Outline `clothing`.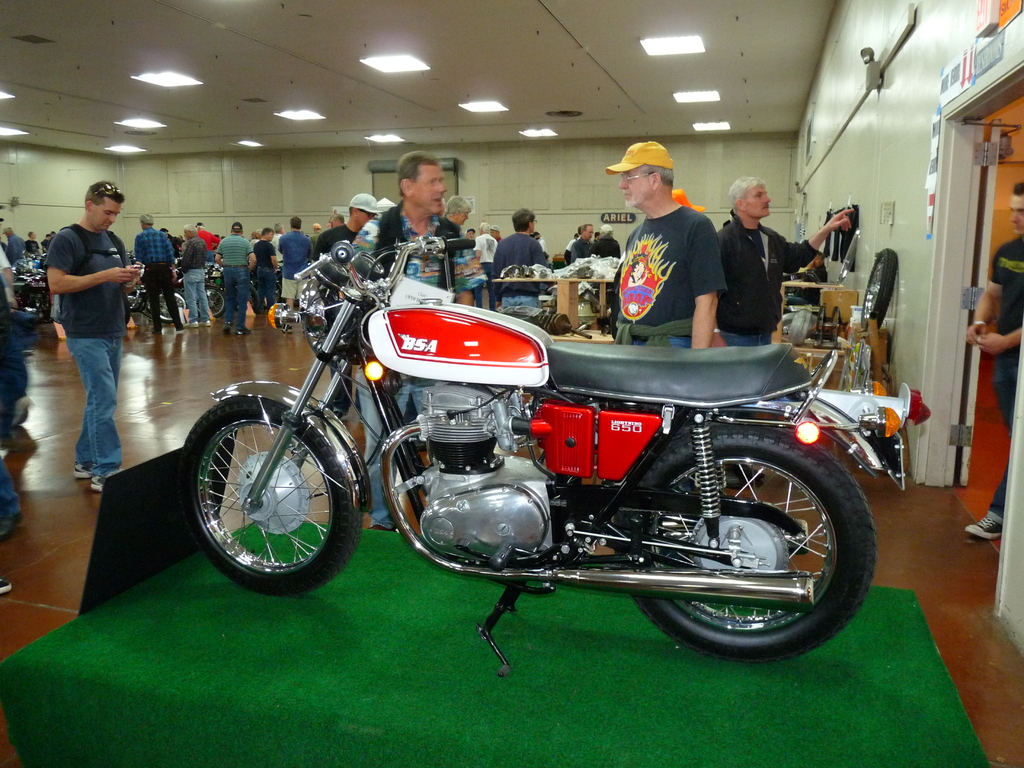
Outline: (left=310, top=222, right=351, bottom=256).
